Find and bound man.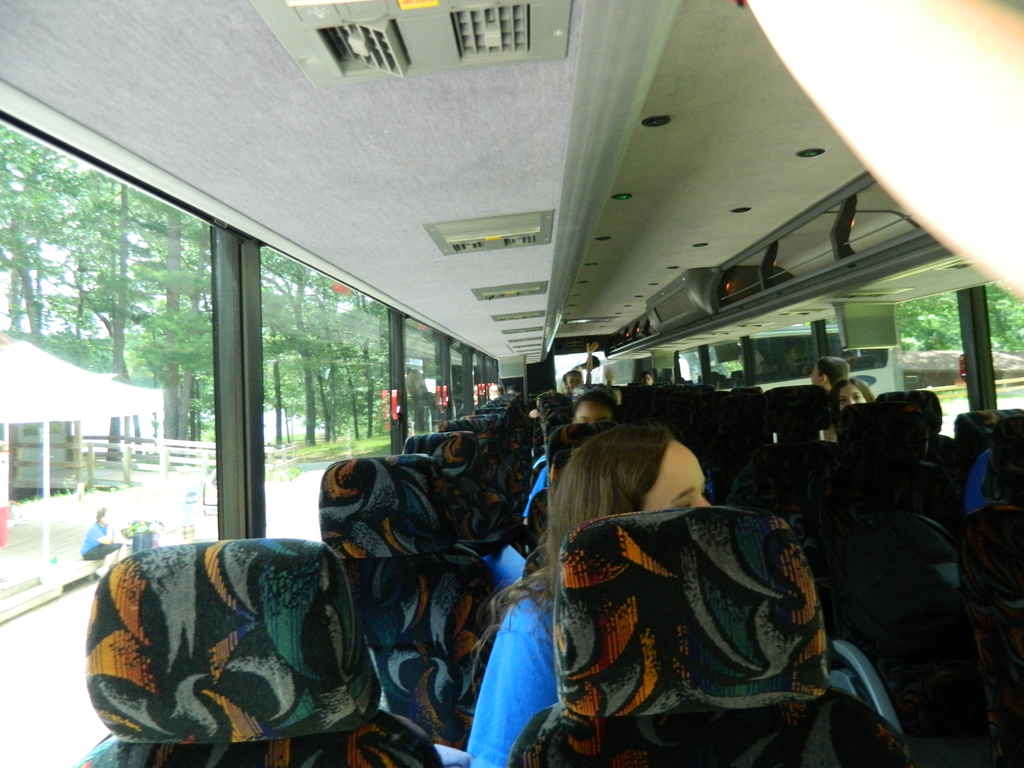
Bound: [808,351,852,396].
